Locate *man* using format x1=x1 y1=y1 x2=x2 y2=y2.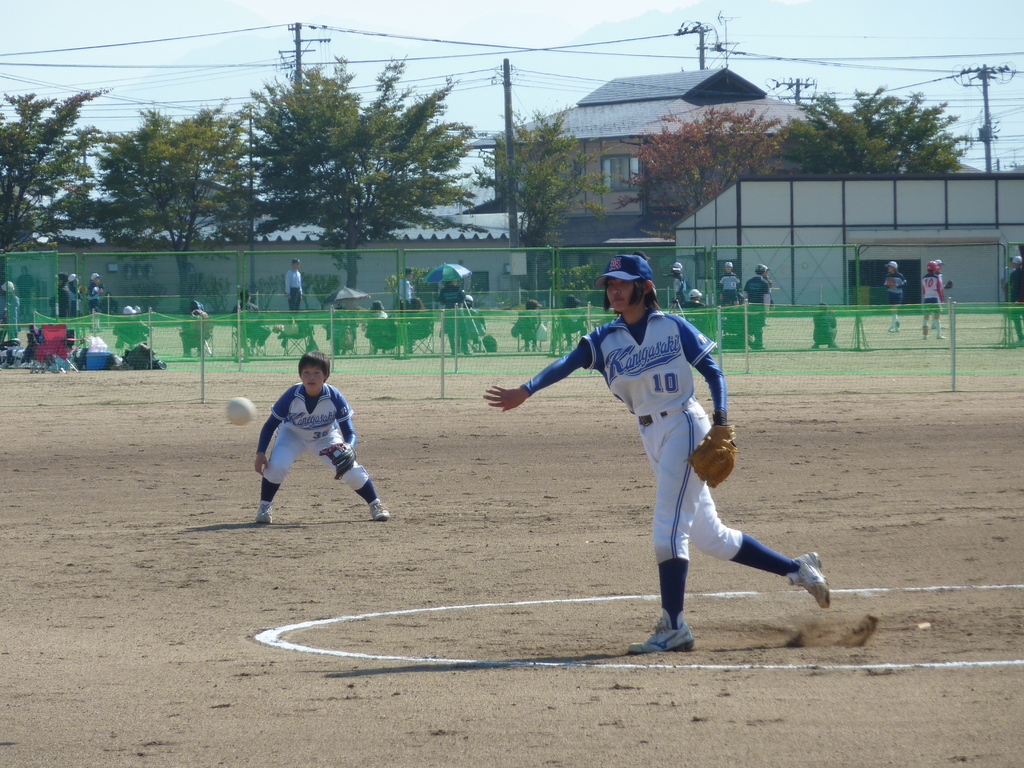
x1=281 y1=254 x2=305 y2=315.
